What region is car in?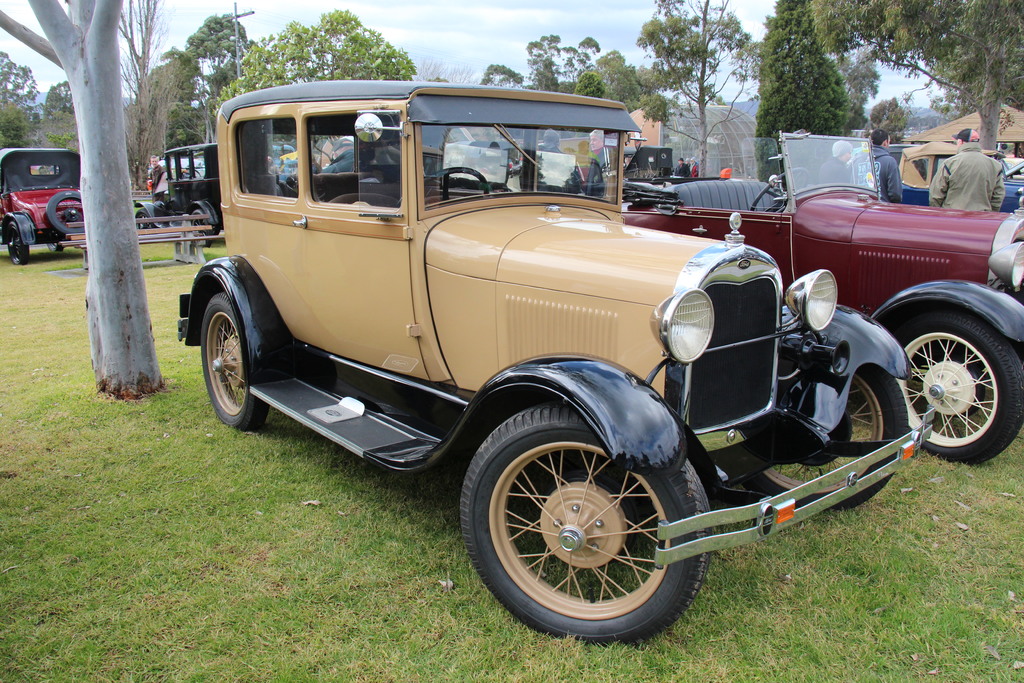
bbox(180, 71, 985, 656).
